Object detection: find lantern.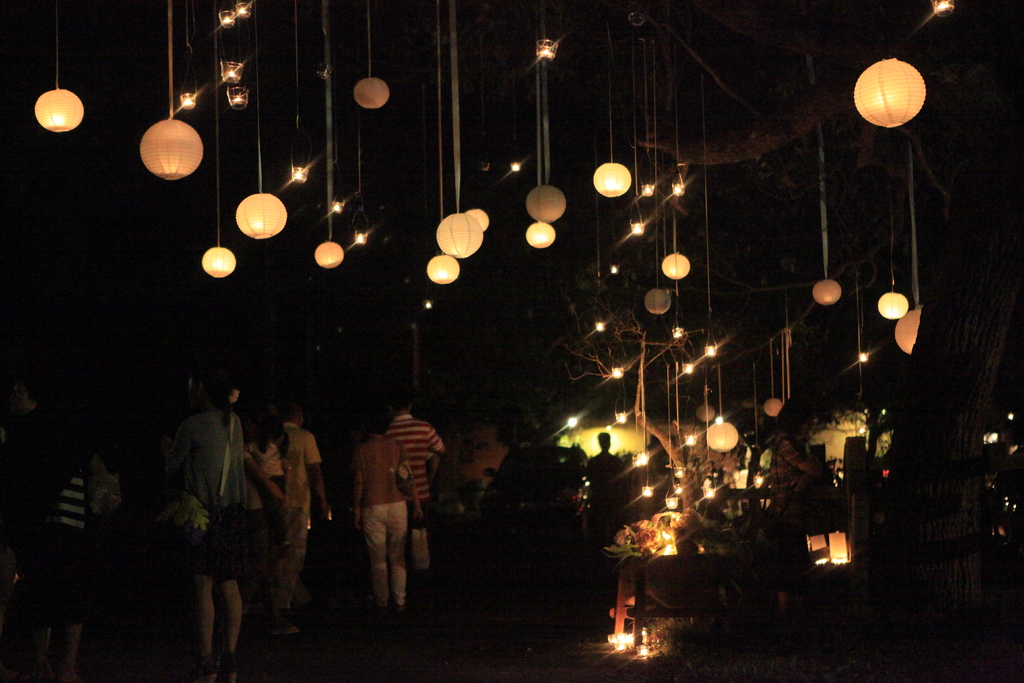
[x1=235, y1=195, x2=285, y2=239].
